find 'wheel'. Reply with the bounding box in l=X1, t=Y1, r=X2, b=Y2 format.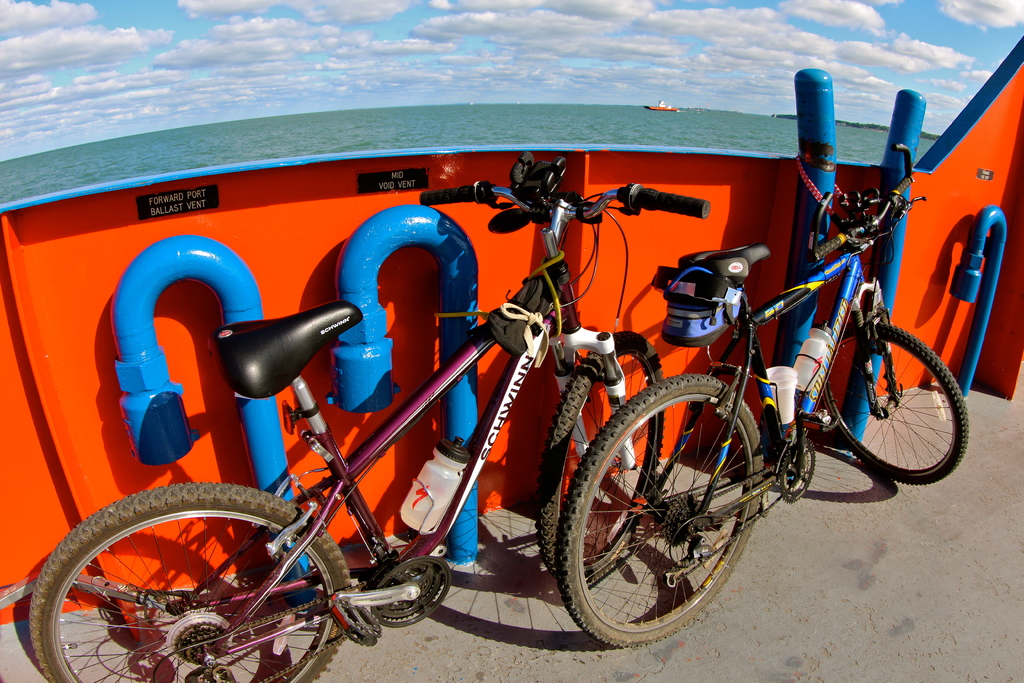
l=534, t=333, r=664, b=582.
